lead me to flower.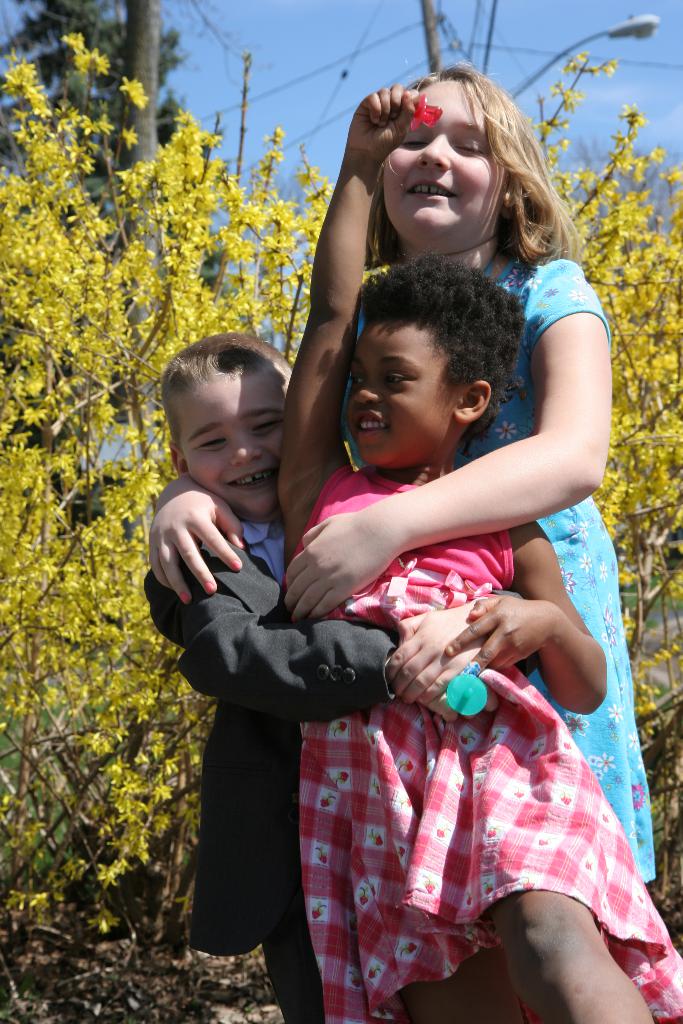
Lead to Rect(534, 46, 618, 137).
